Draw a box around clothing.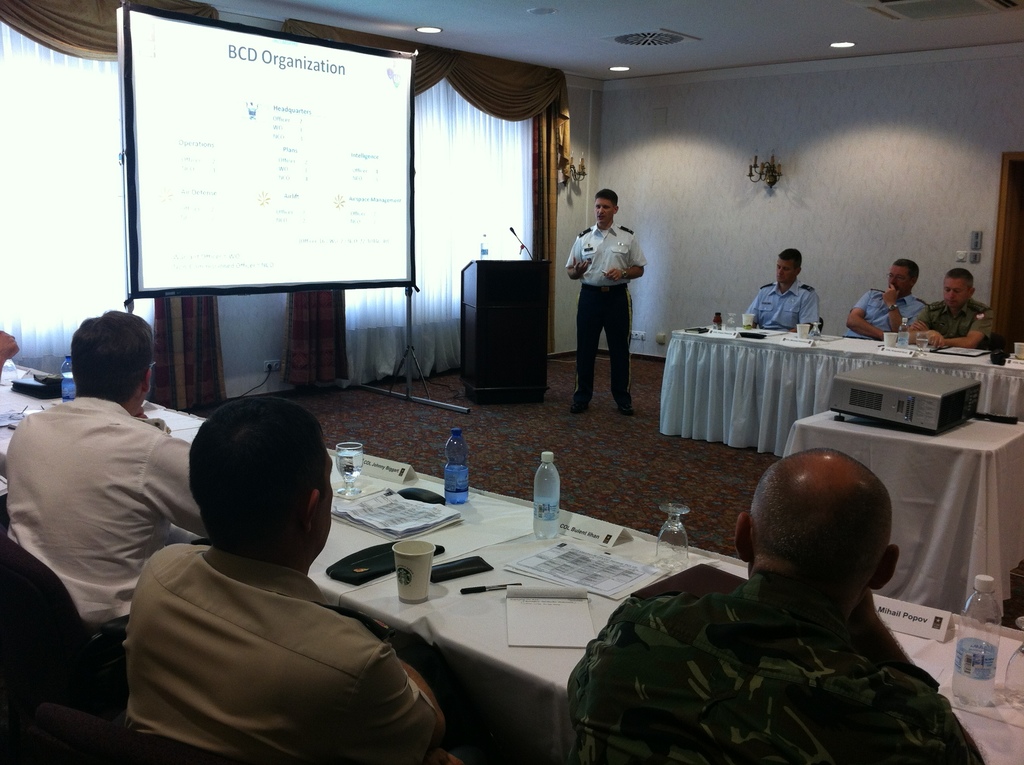
{"left": 122, "top": 543, "right": 436, "bottom": 764}.
